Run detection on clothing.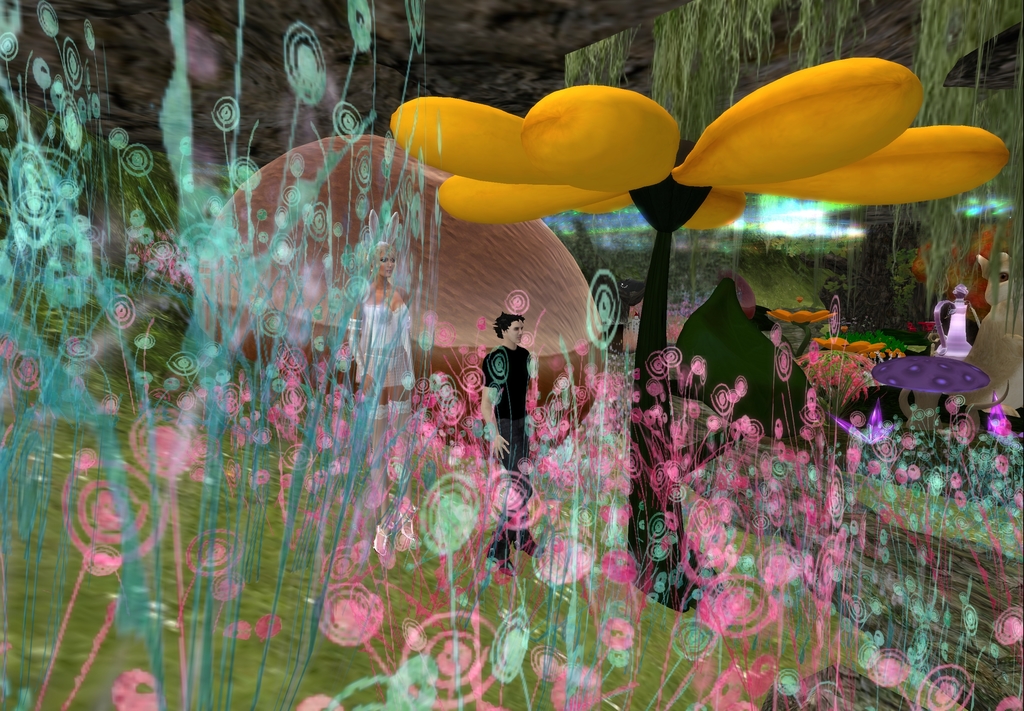
Result: rect(355, 348, 415, 384).
